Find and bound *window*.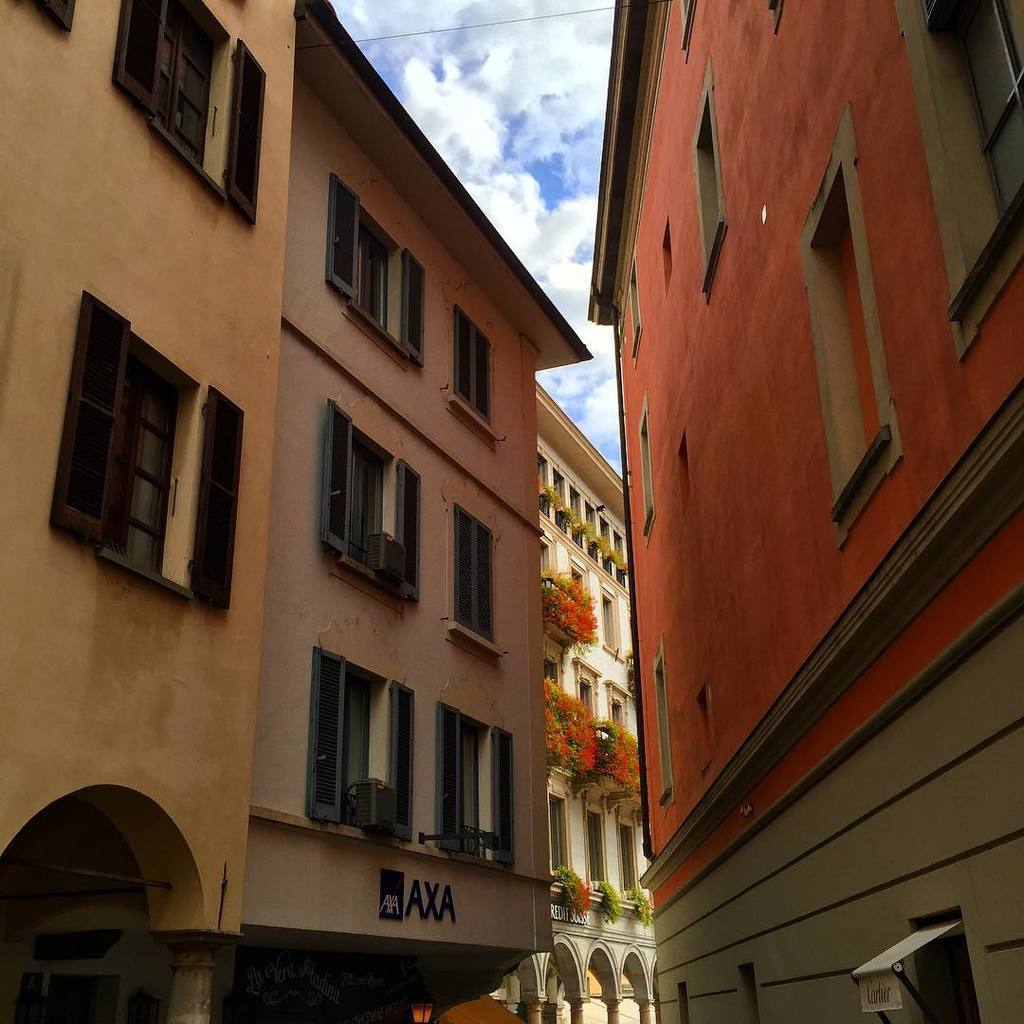
Bound: pyautogui.locateOnScreen(562, 487, 587, 553).
